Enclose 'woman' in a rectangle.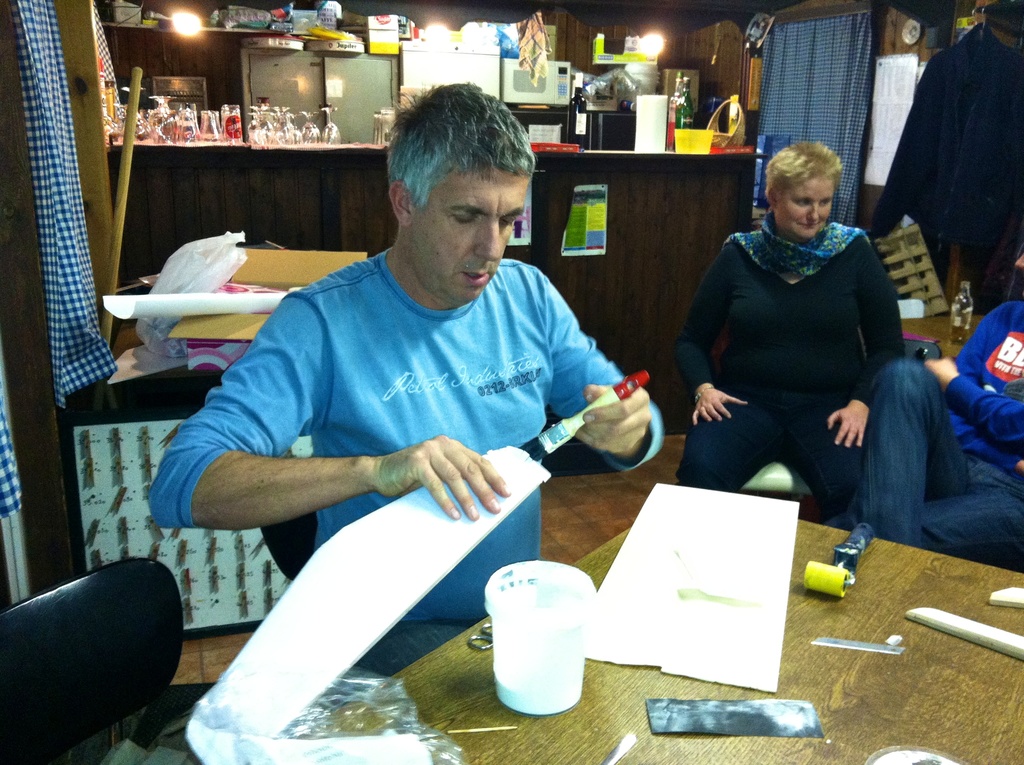
<region>670, 141, 901, 518</region>.
